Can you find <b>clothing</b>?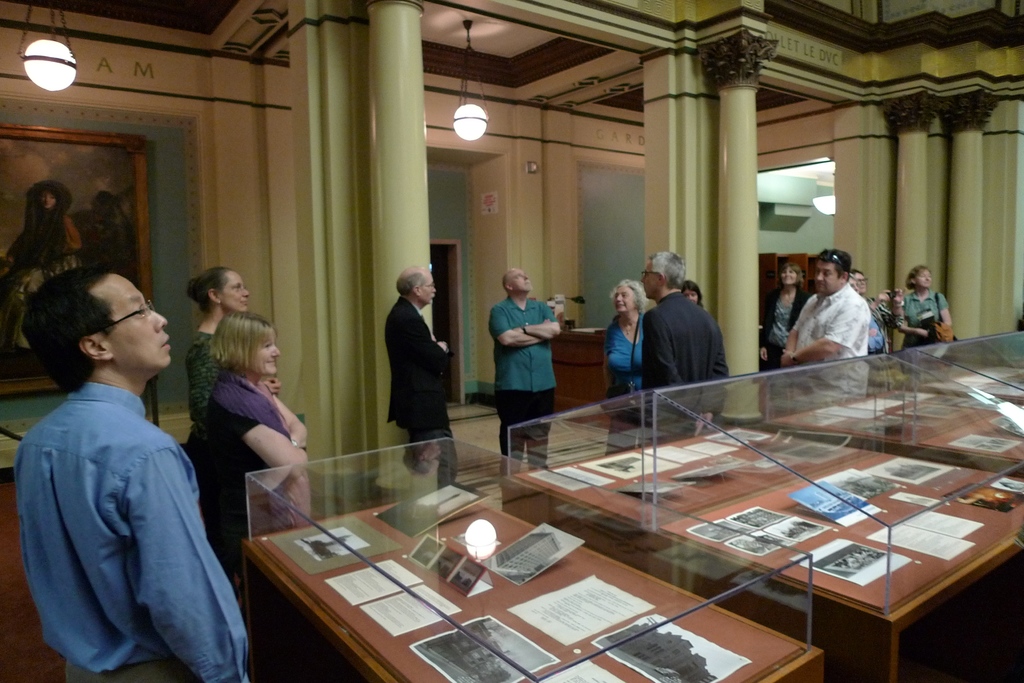
Yes, bounding box: <bbox>381, 293, 461, 490</bbox>.
